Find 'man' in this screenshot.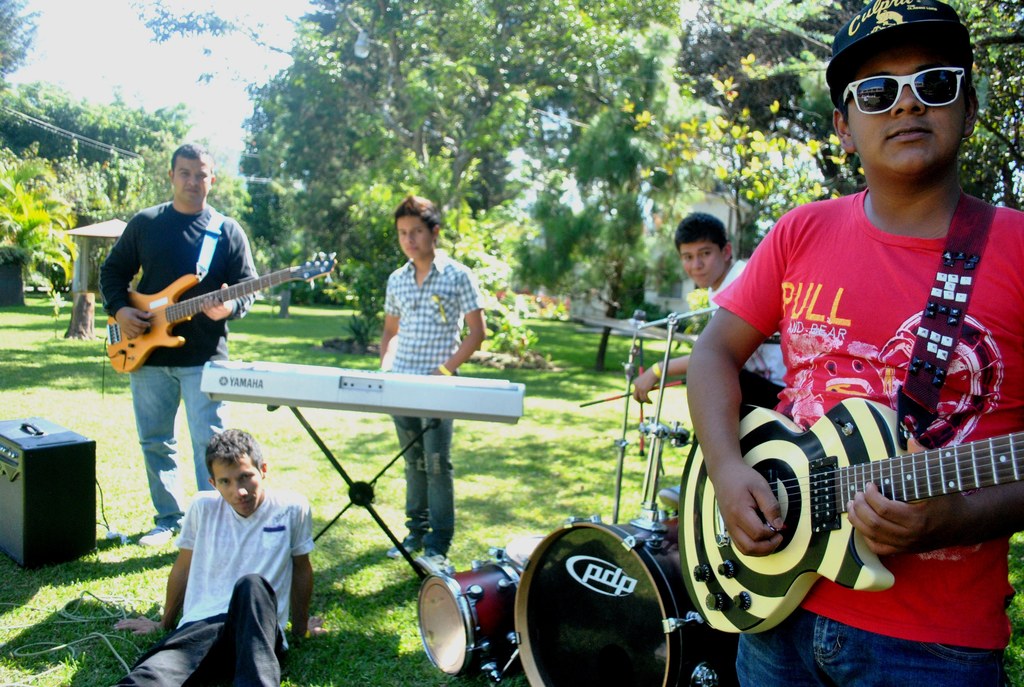
The bounding box for 'man' is select_region(689, 0, 1023, 686).
